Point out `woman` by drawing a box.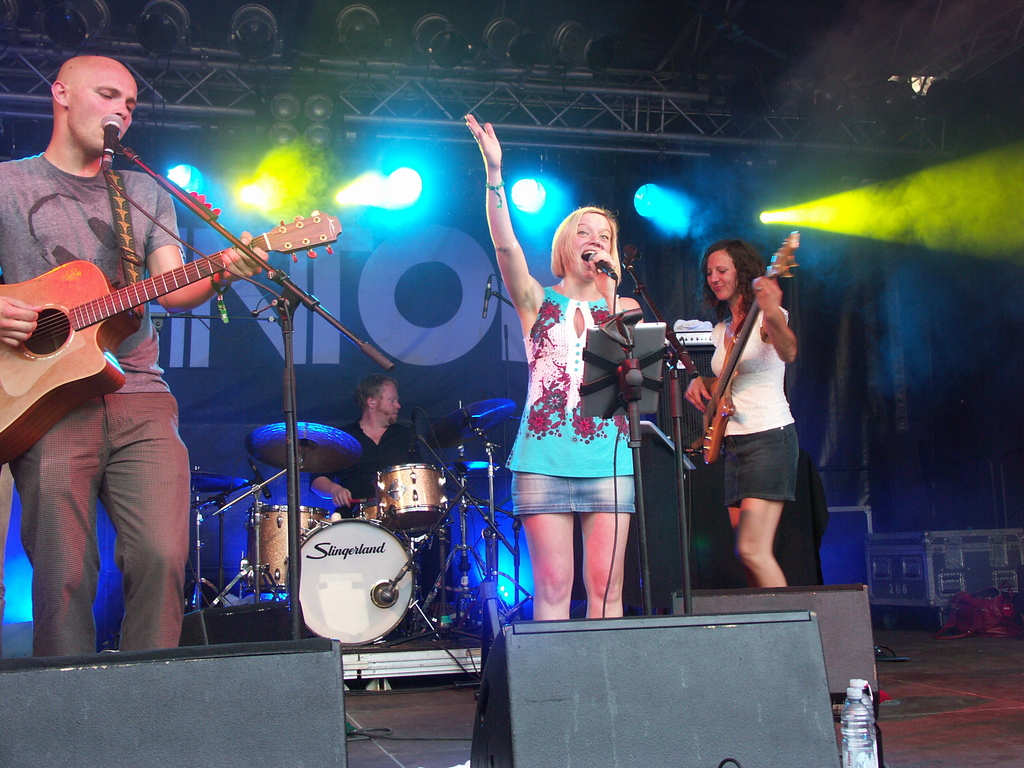
bbox(465, 116, 643, 628).
